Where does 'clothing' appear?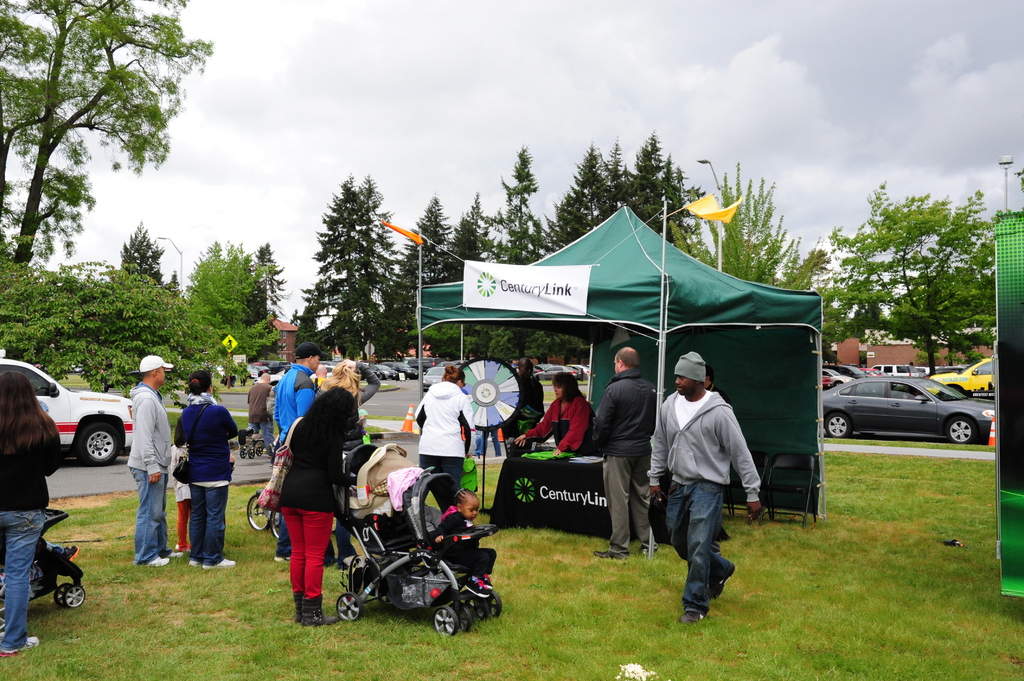
Appears at bbox=(396, 374, 465, 499).
